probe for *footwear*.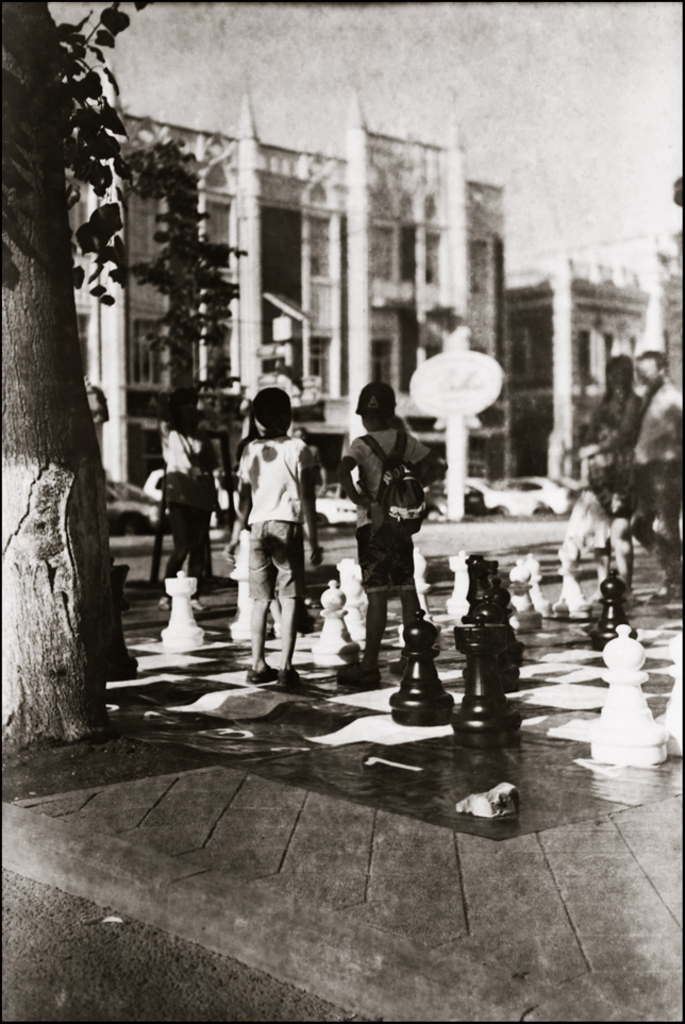
Probe result: 389,657,415,677.
